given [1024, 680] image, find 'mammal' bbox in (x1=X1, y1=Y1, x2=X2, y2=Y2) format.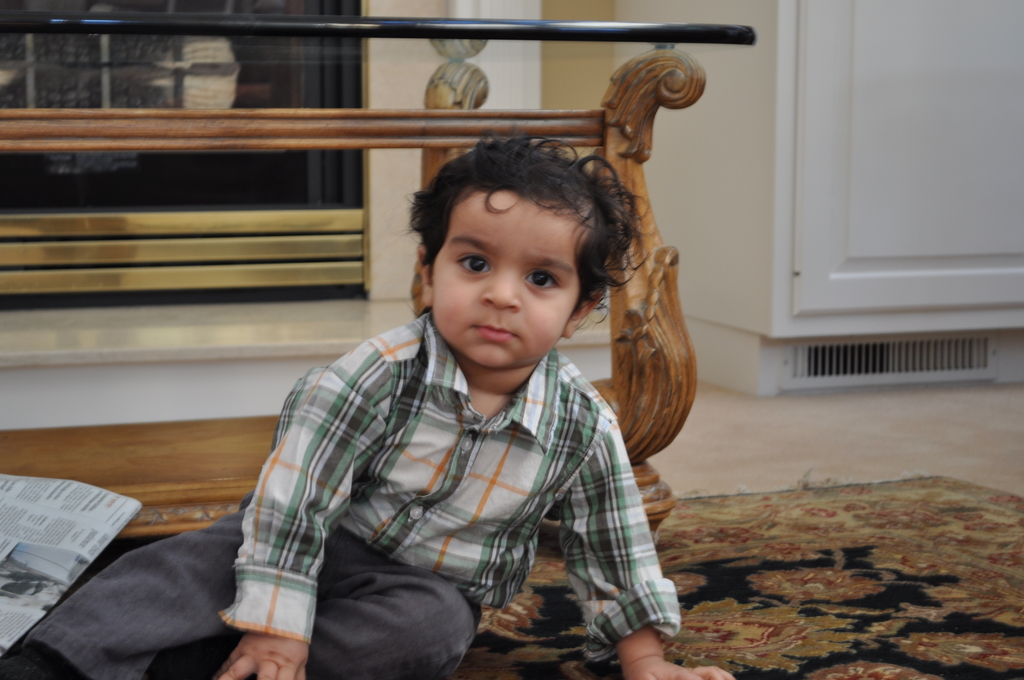
(x1=86, y1=47, x2=671, y2=679).
